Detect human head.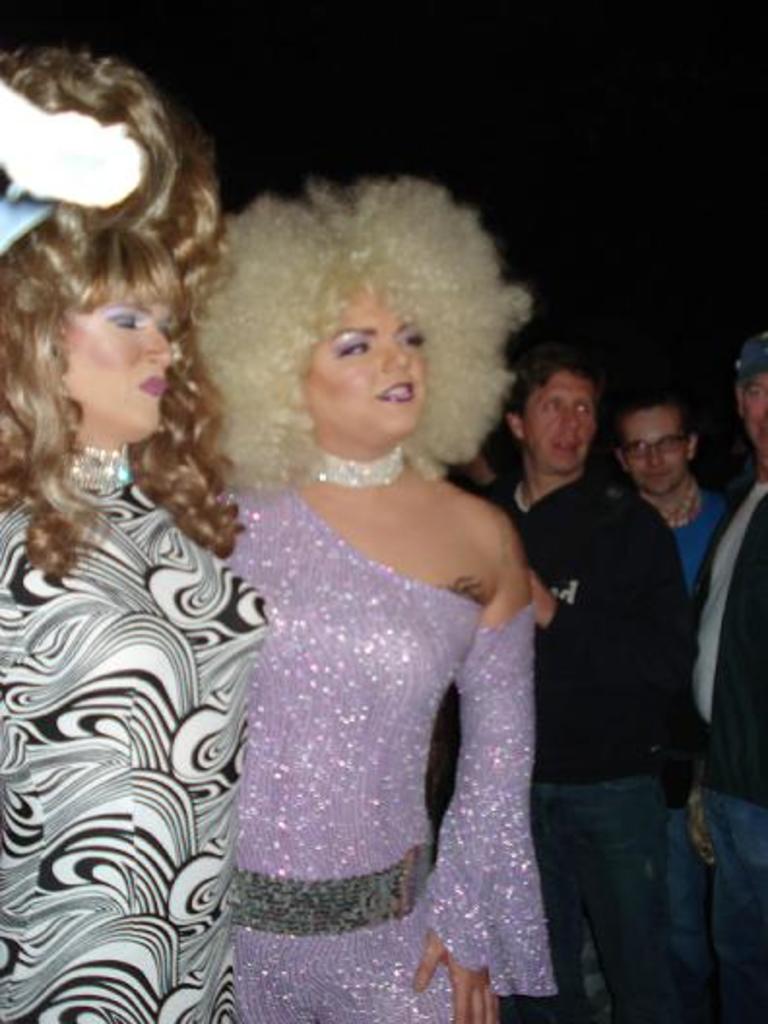
Detected at 504, 351, 605, 473.
